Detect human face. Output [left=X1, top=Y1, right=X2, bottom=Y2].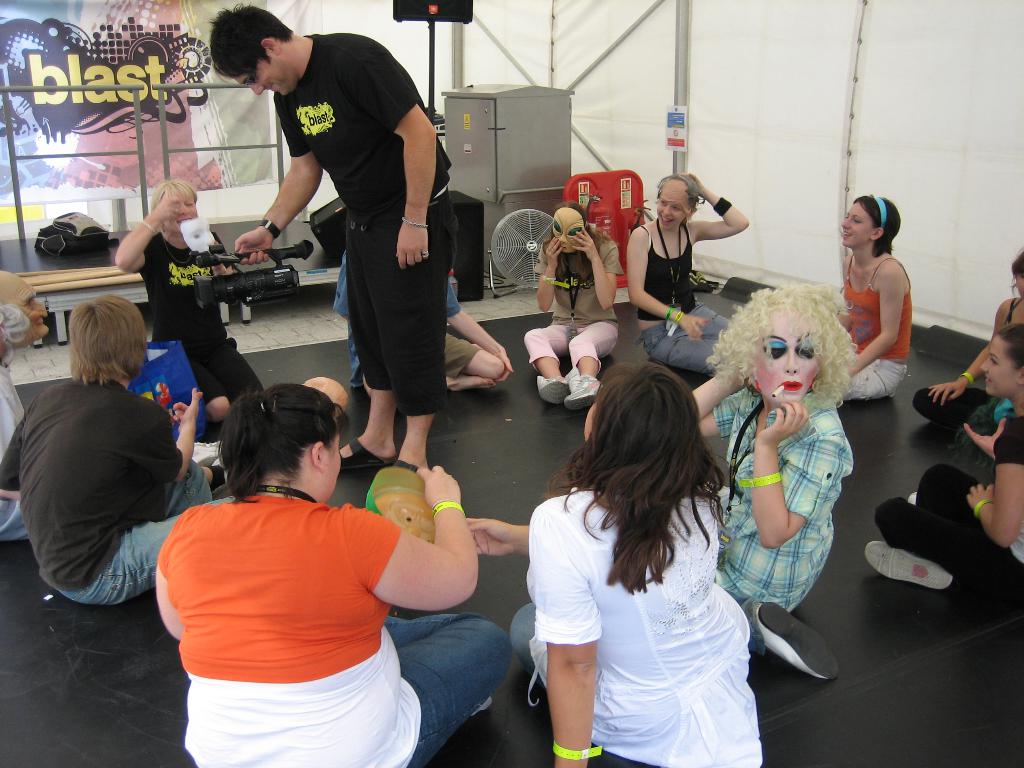
[left=165, top=193, right=198, bottom=234].
